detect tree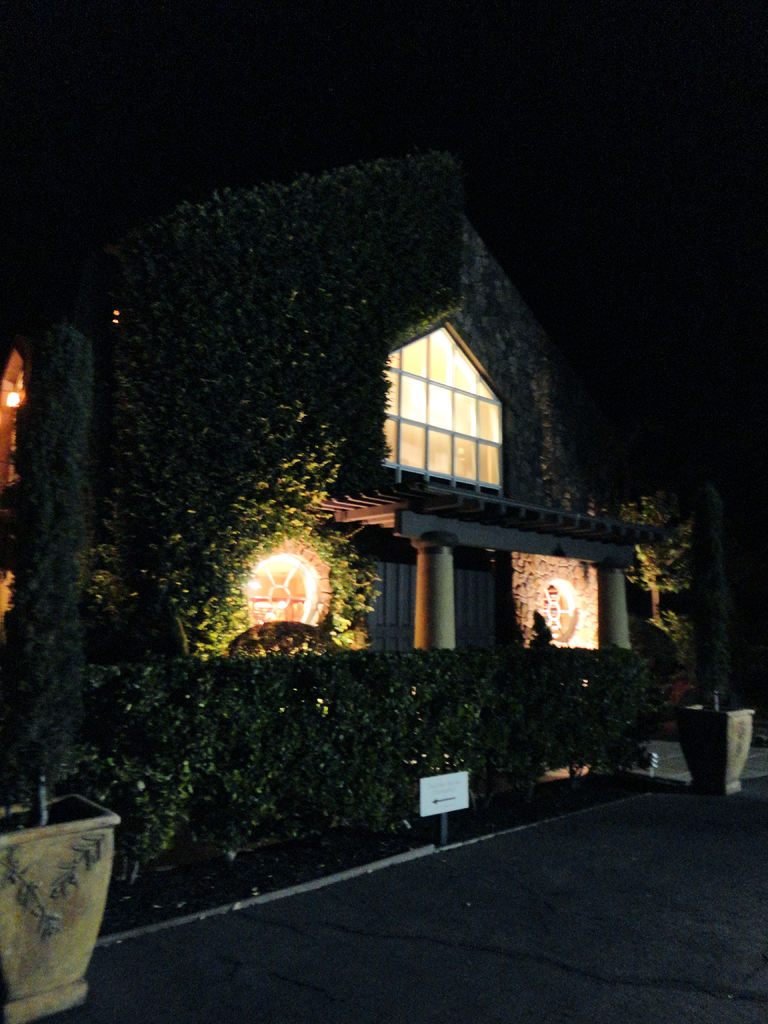
0/624/727/908
